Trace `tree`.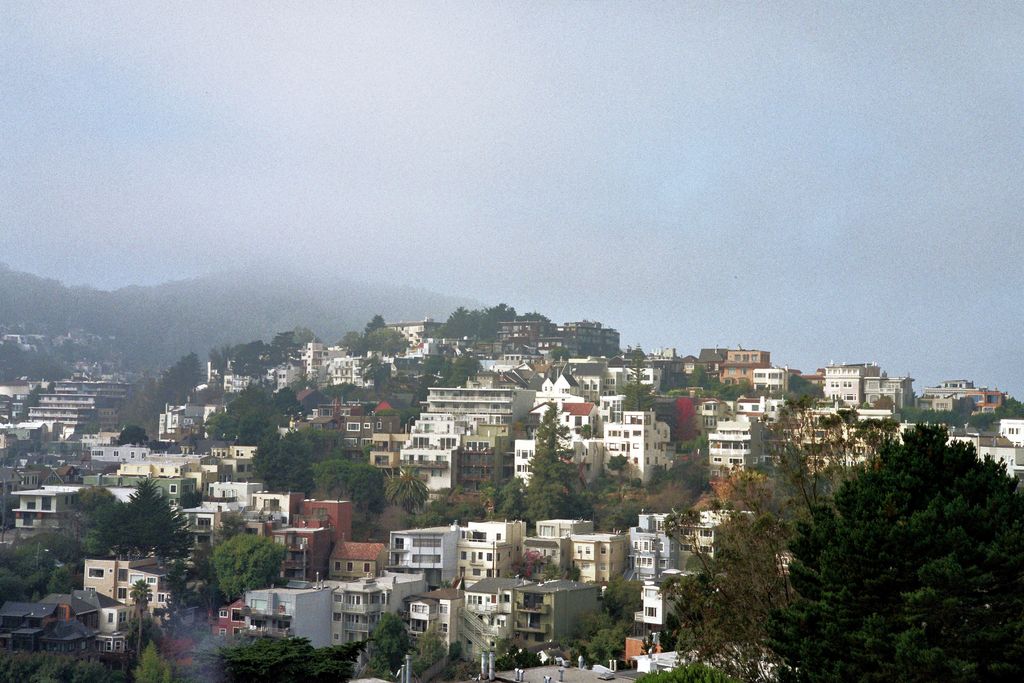
Traced to box=[578, 612, 629, 660].
